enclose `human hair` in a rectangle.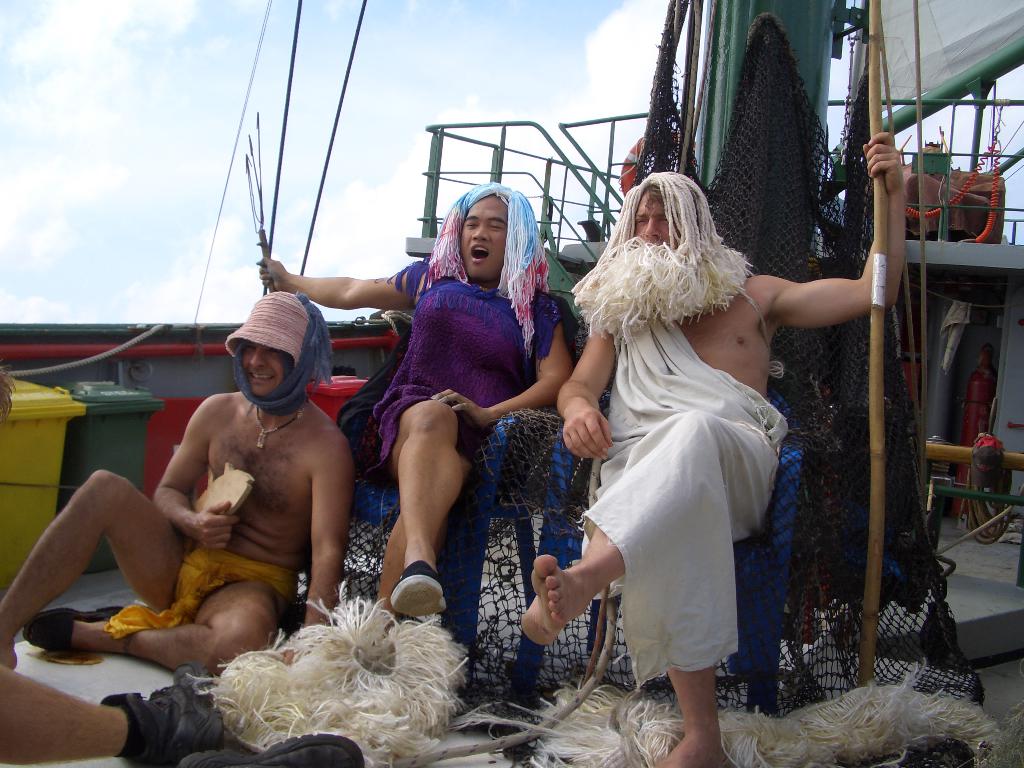
428/179/550/358.
